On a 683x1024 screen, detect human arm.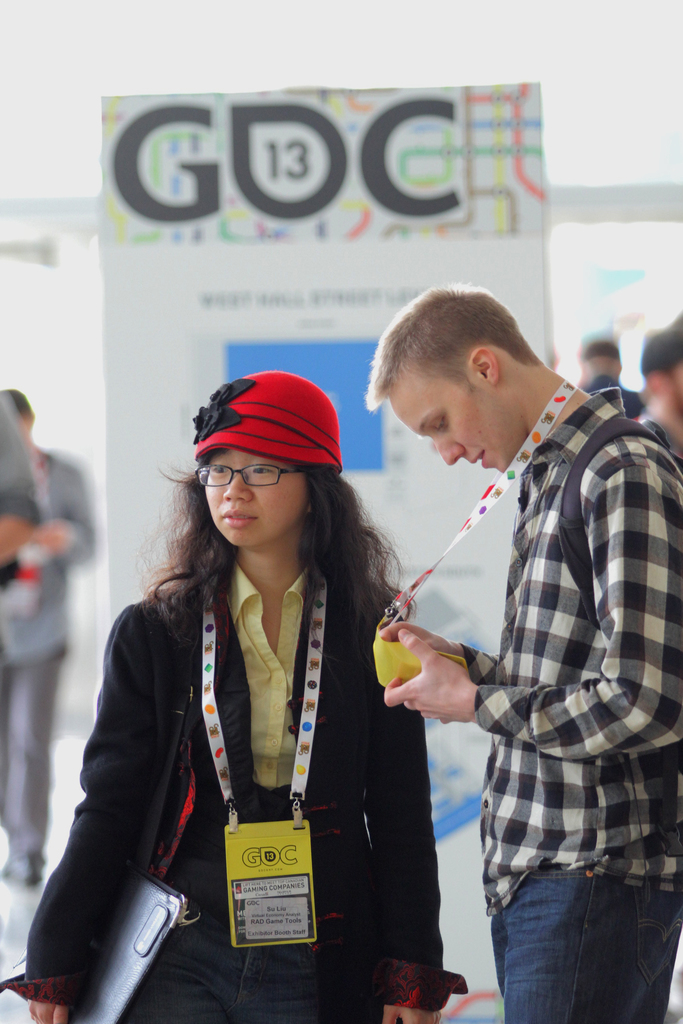
<box>365,700,468,1023</box>.
